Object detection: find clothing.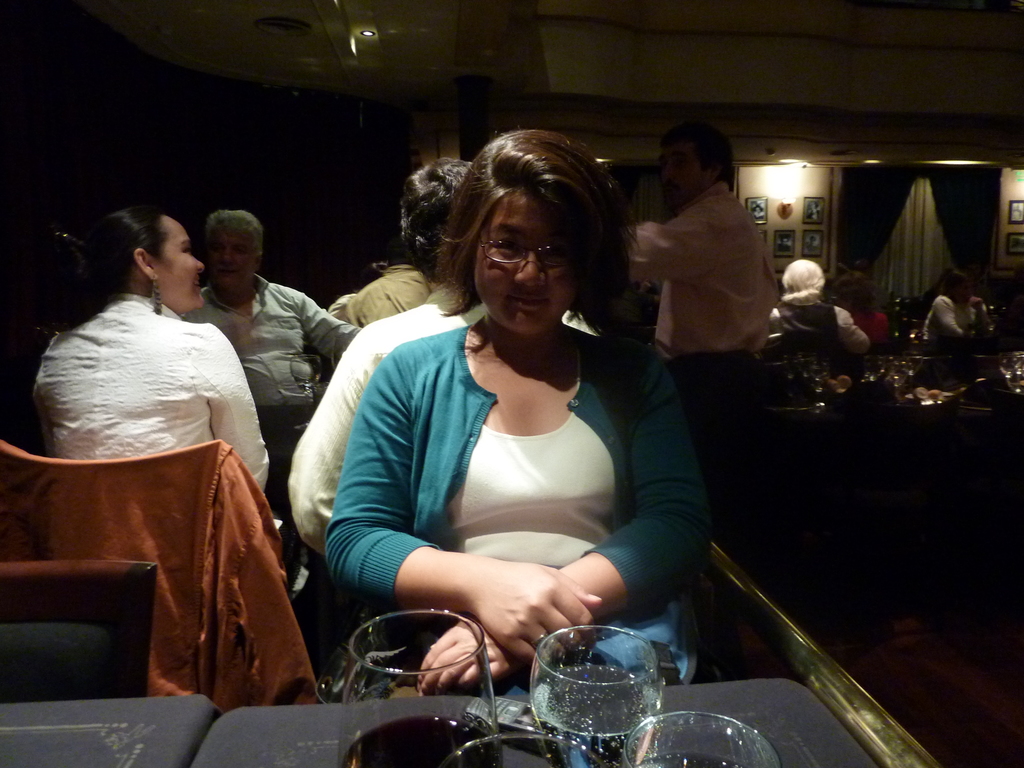
(left=619, top=179, right=769, bottom=550).
